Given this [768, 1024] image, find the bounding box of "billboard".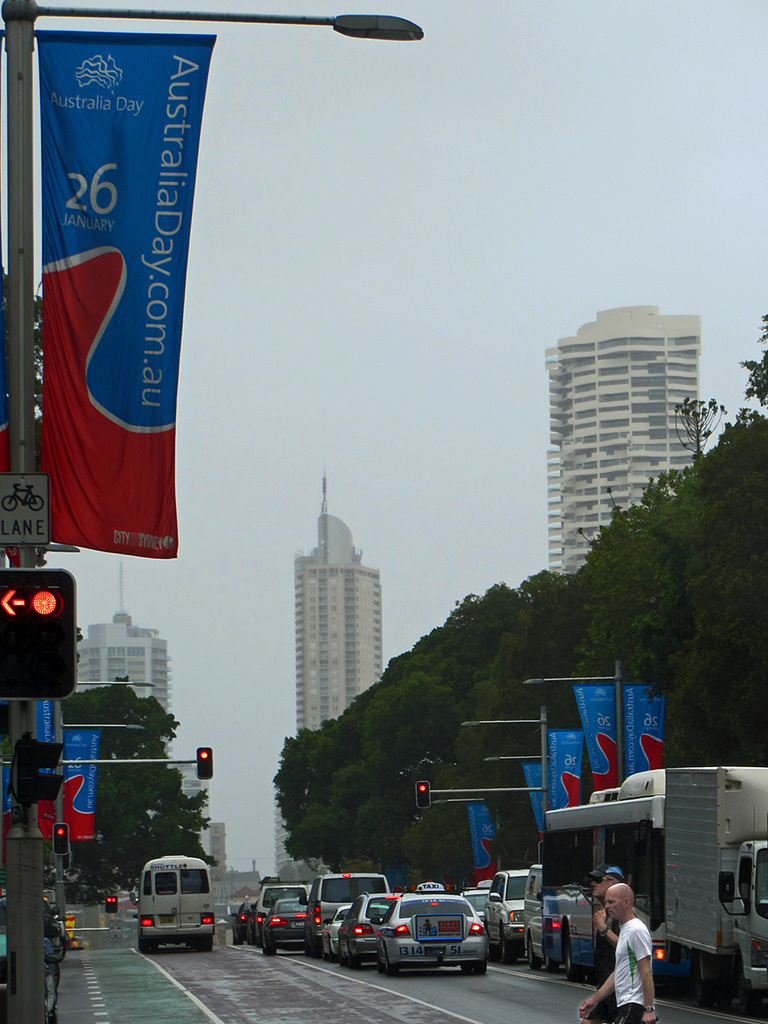
(x1=473, y1=806, x2=512, y2=874).
